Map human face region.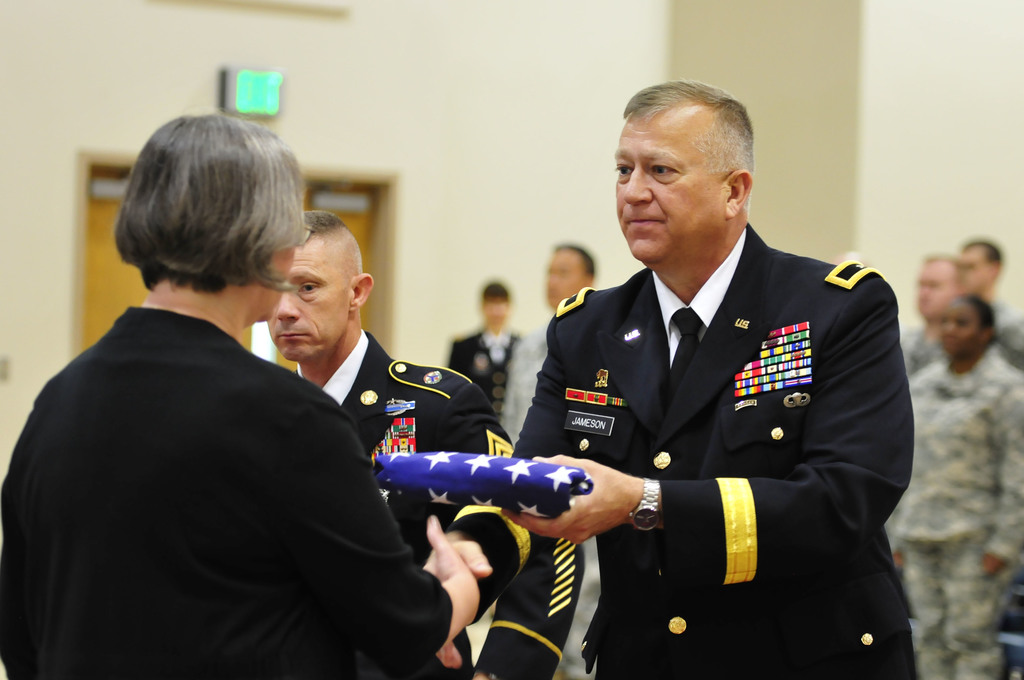
Mapped to [918, 265, 952, 318].
